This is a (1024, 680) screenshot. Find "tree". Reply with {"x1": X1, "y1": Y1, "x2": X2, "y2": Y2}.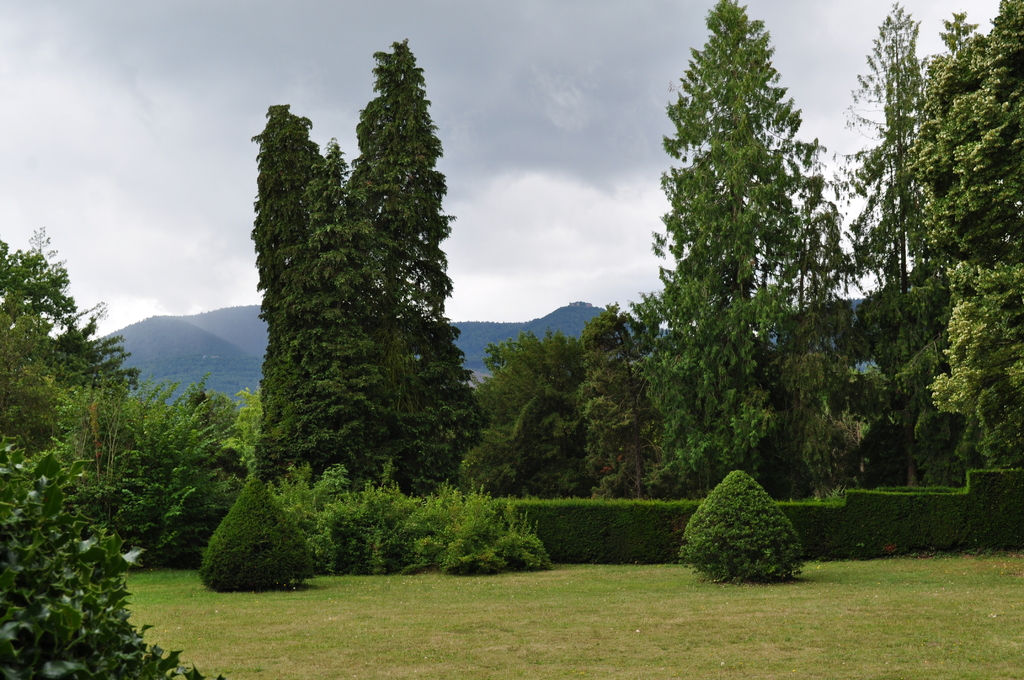
{"x1": 836, "y1": 0, "x2": 930, "y2": 391}.
